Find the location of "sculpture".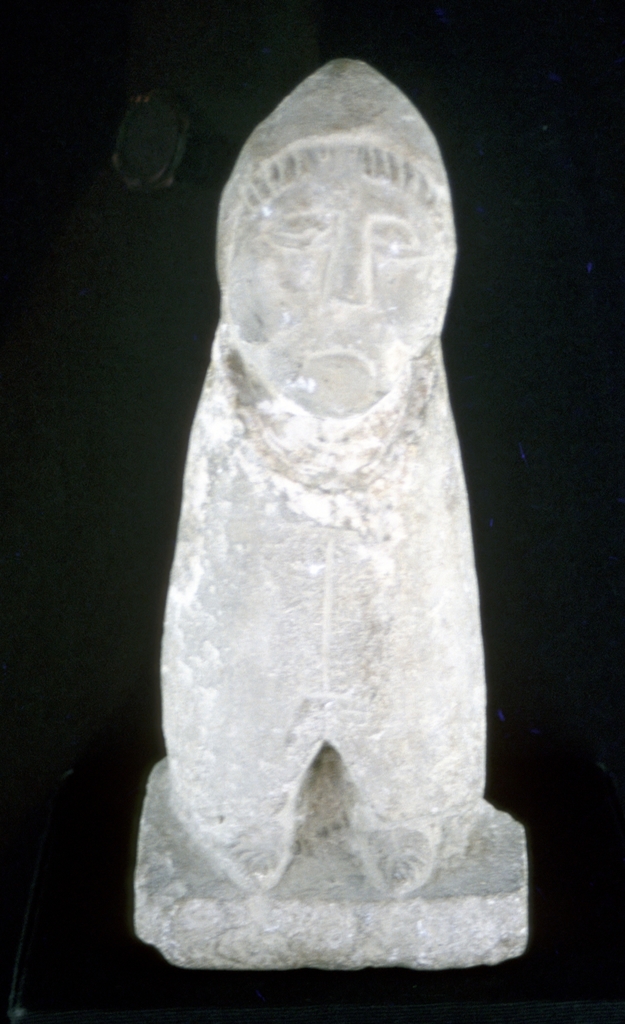
Location: x1=113 y1=27 x2=508 y2=938.
